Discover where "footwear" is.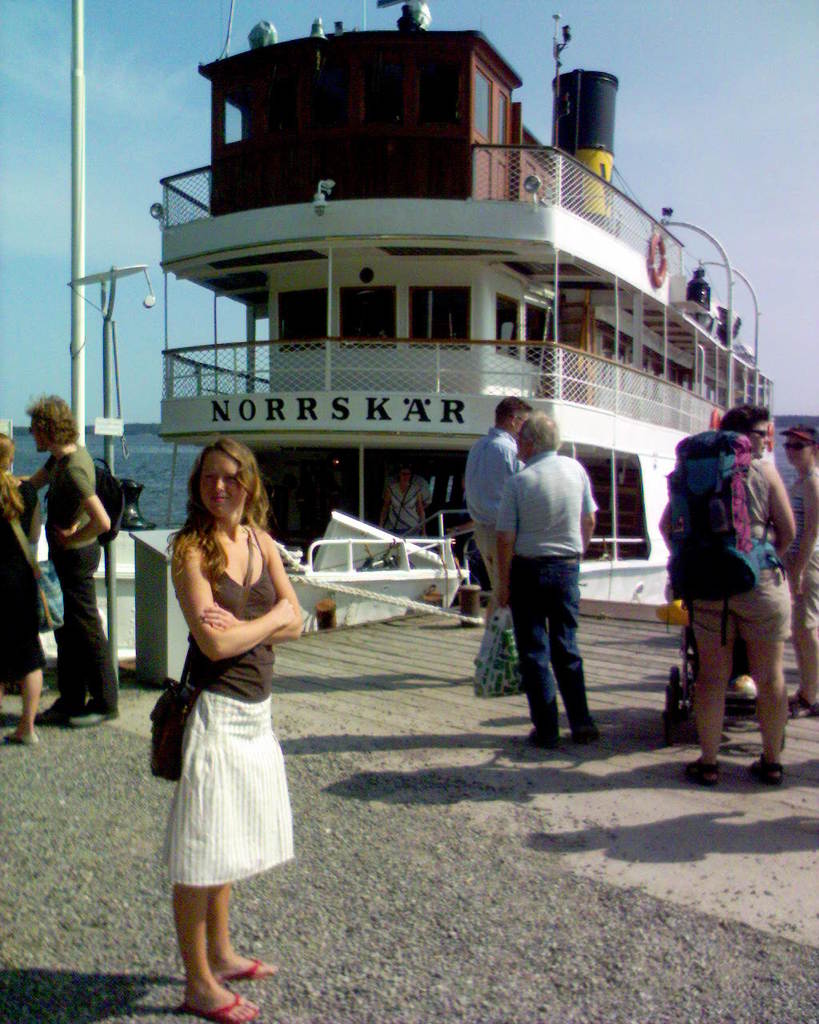
Discovered at [4, 726, 39, 746].
